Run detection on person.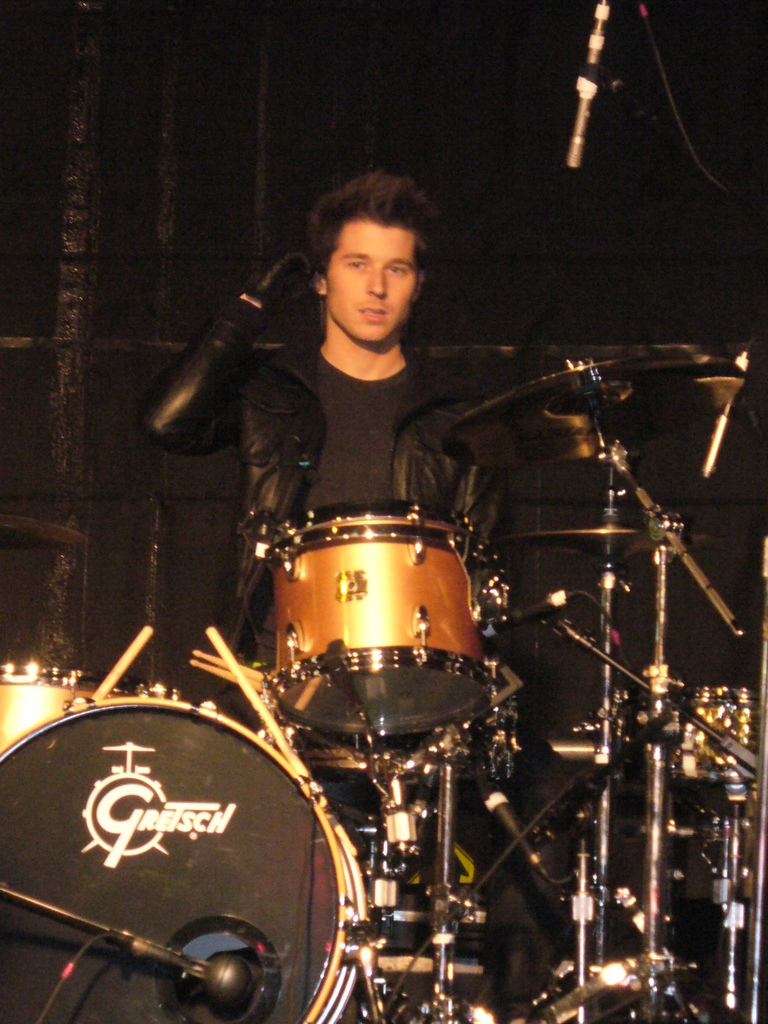
Result: <bbox>138, 170, 517, 1012</bbox>.
